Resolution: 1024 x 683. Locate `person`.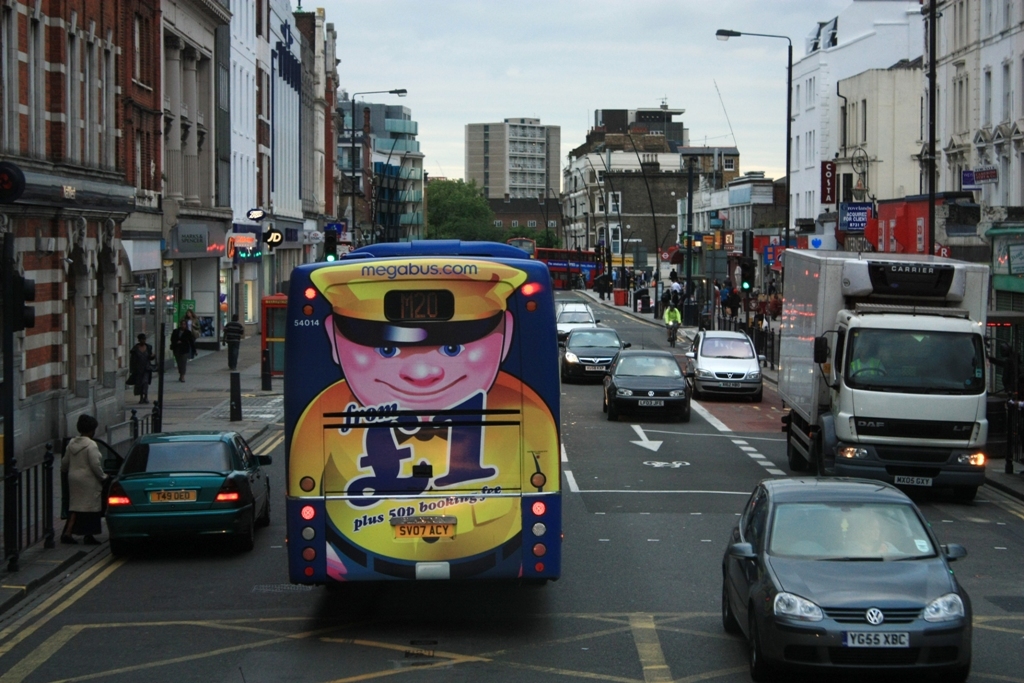
locate(223, 315, 244, 368).
